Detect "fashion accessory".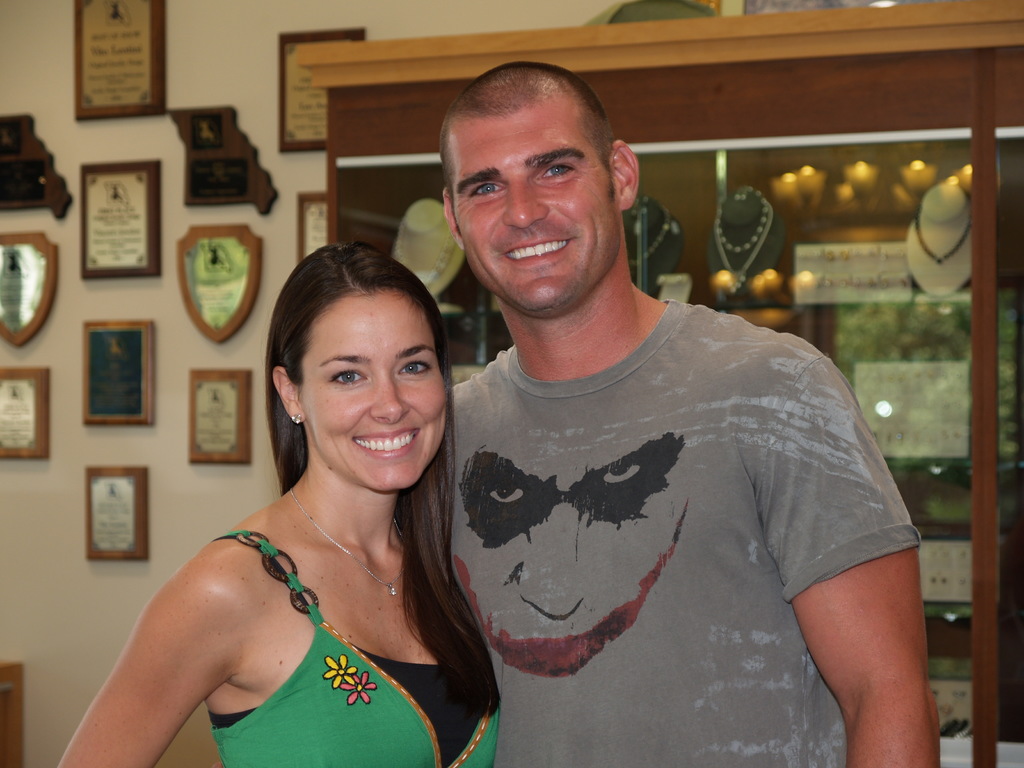
Detected at locate(630, 199, 673, 262).
